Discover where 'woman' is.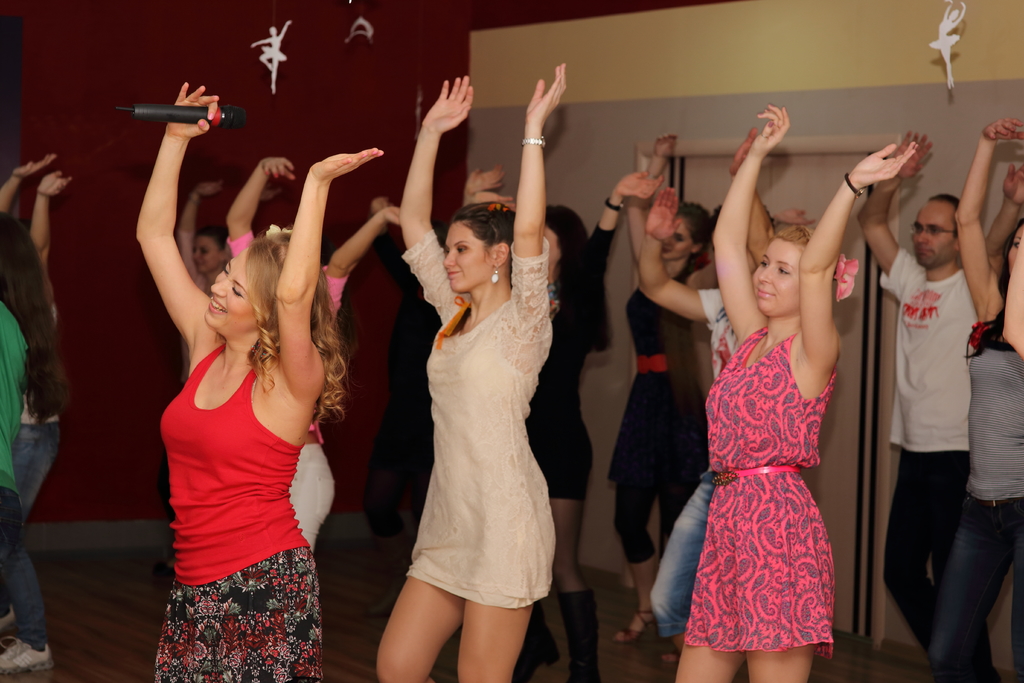
Discovered at (left=936, top=117, right=1023, bottom=682).
